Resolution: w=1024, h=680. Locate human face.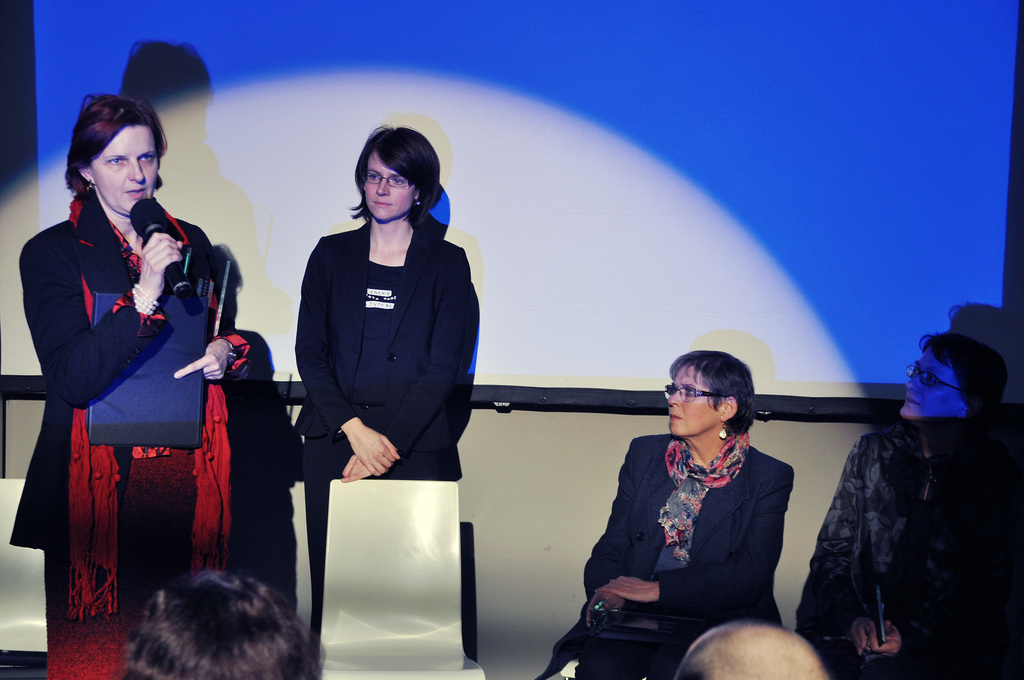
(93, 120, 160, 215).
